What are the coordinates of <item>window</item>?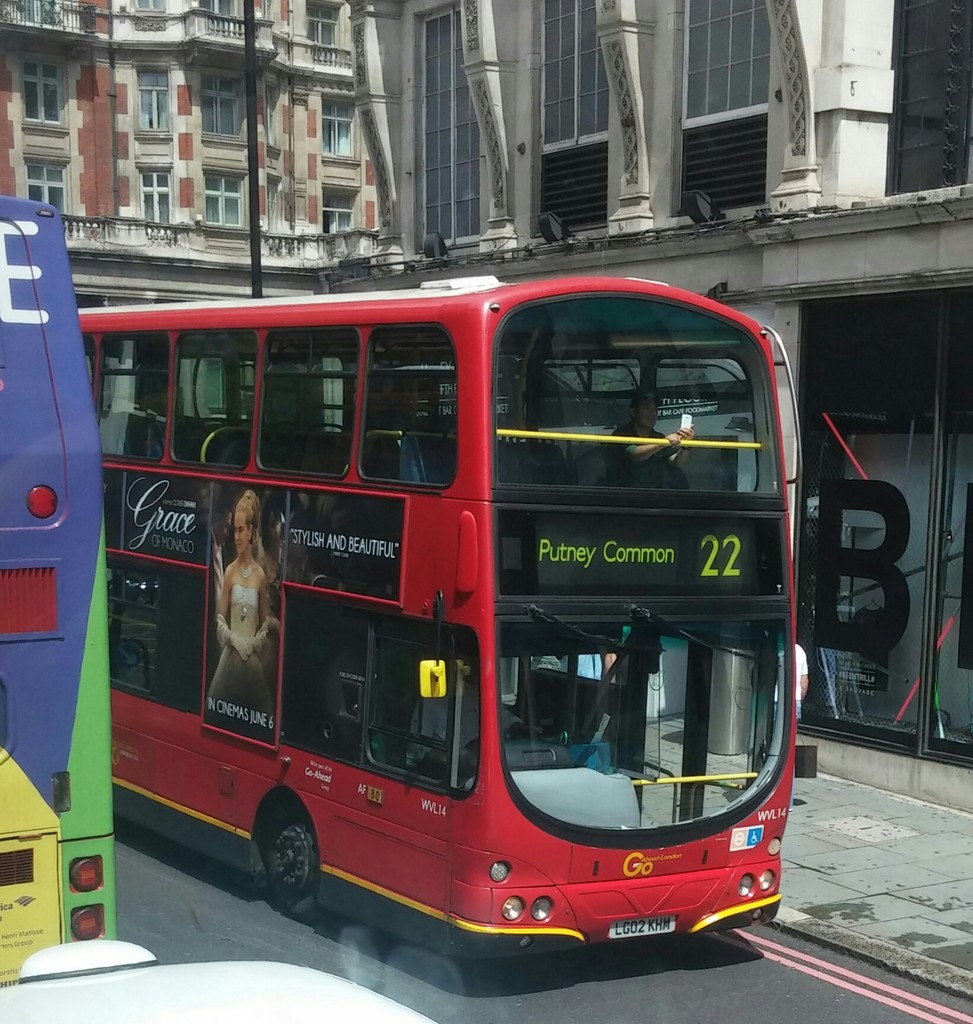
x1=199 y1=173 x2=248 y2=228.
